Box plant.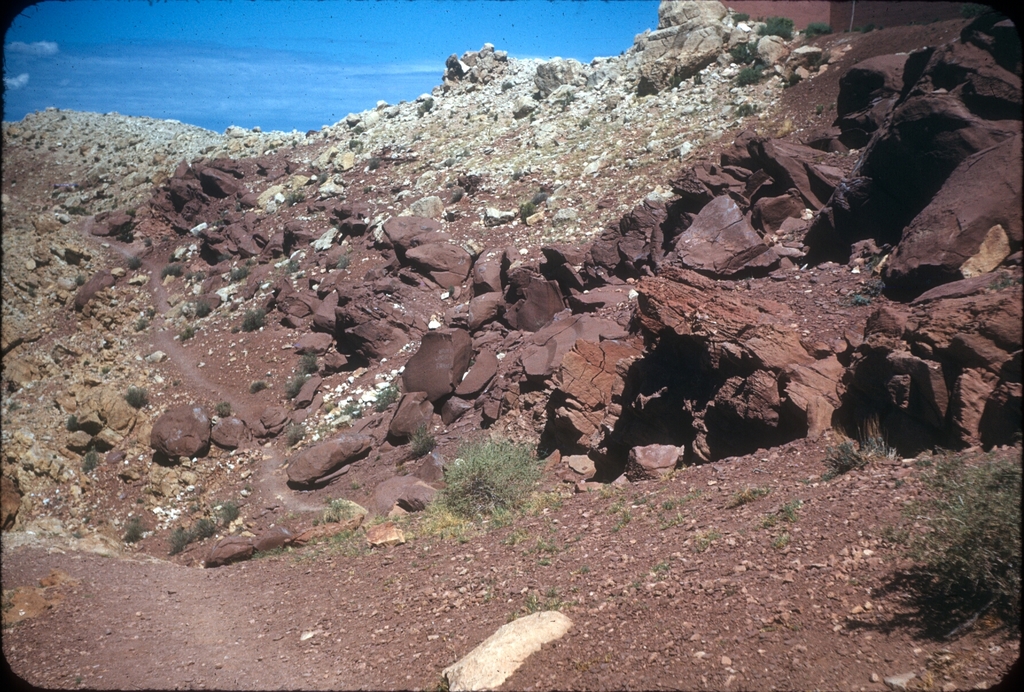
box(131, 316, 155, 334).
